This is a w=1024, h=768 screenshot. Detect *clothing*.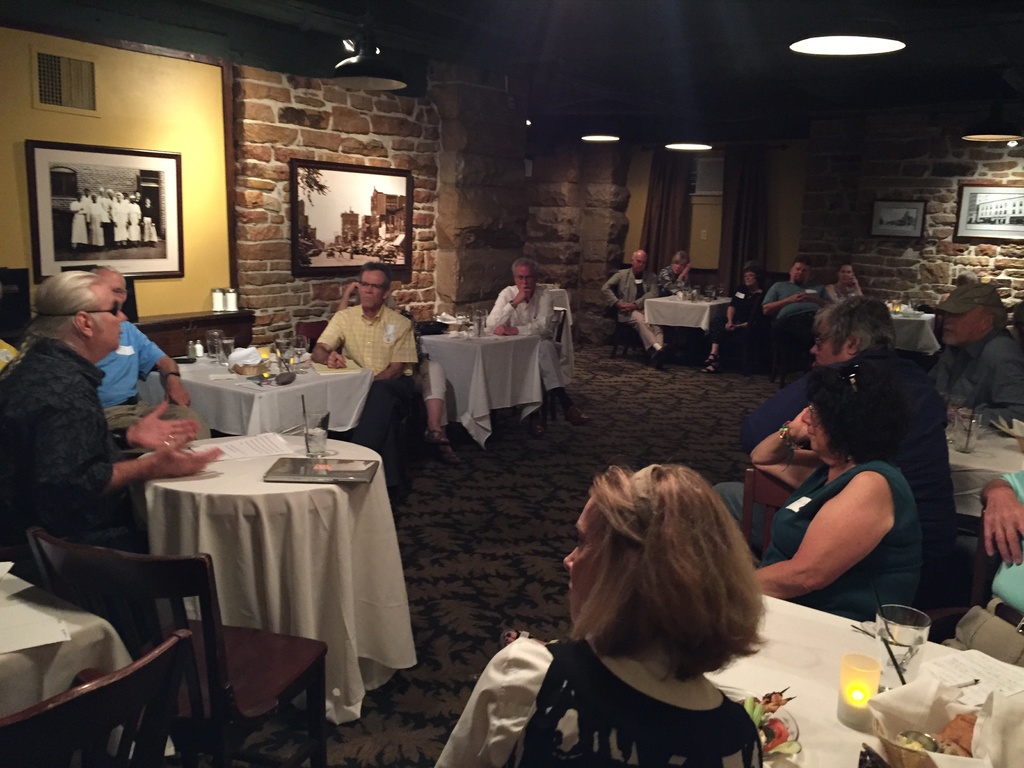
114 193 124 240.
